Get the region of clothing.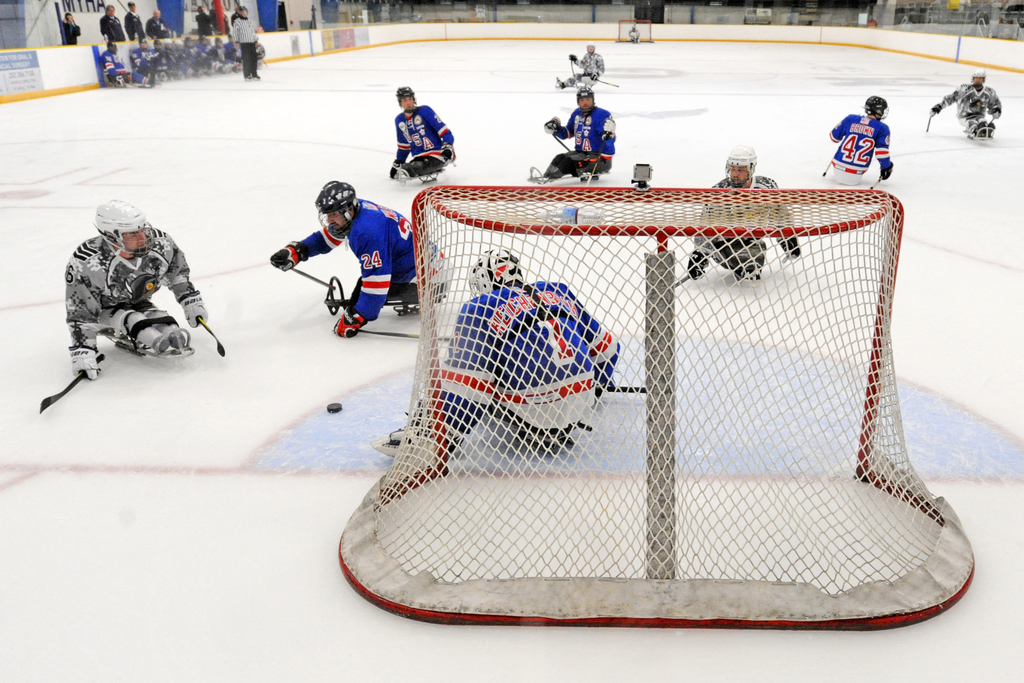
bbox=(233, 16, 259, 79).
